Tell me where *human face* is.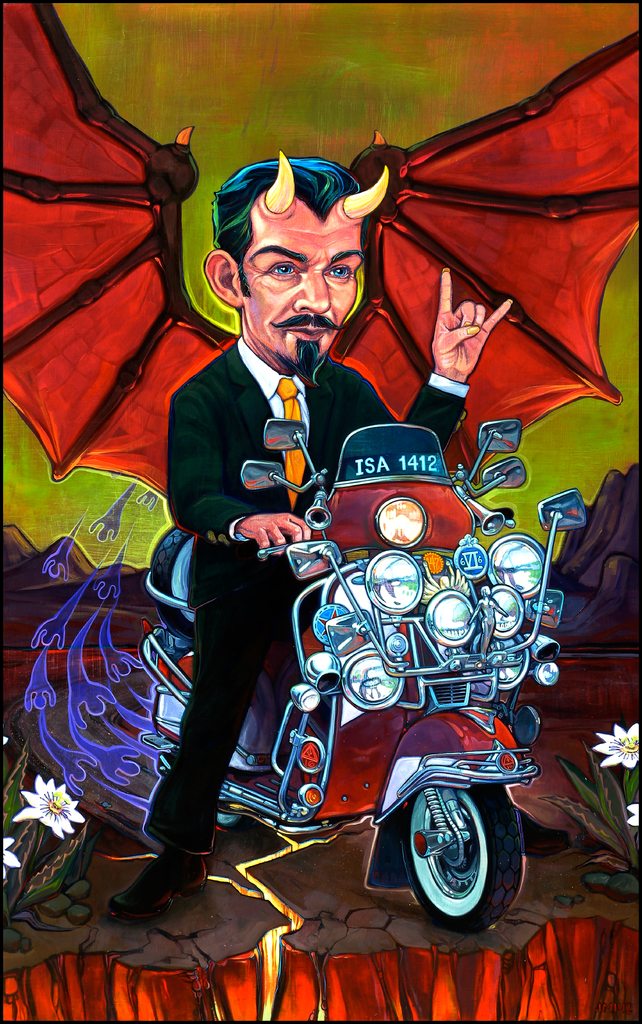
*human face* is at <box>243,189,376,371</box>.
